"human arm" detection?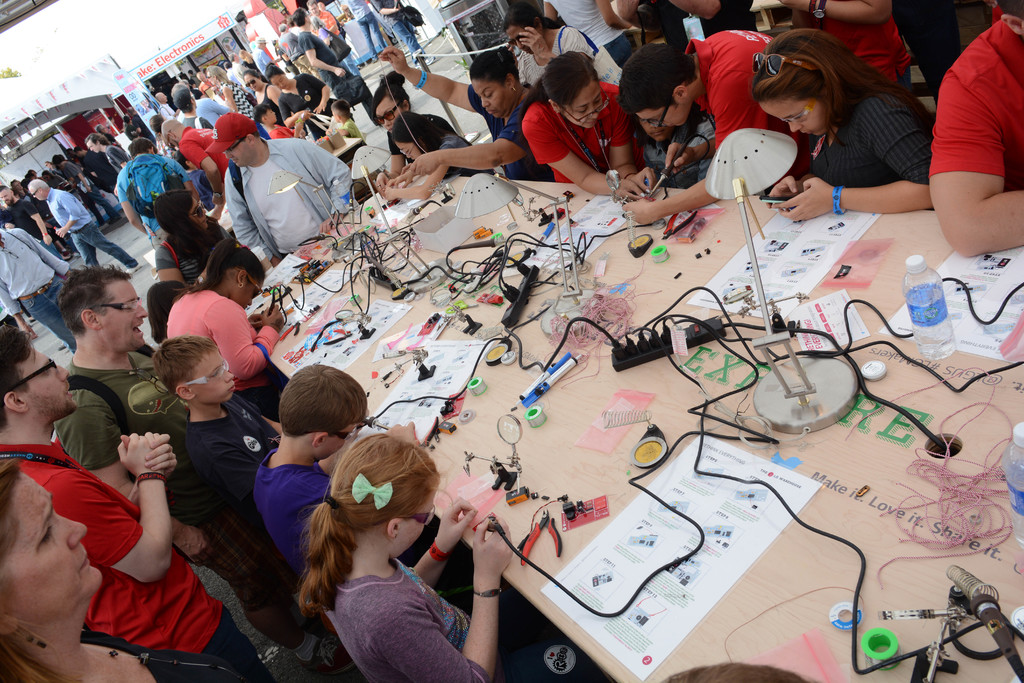
x1=113 y1=178 x2=147 y2=231
